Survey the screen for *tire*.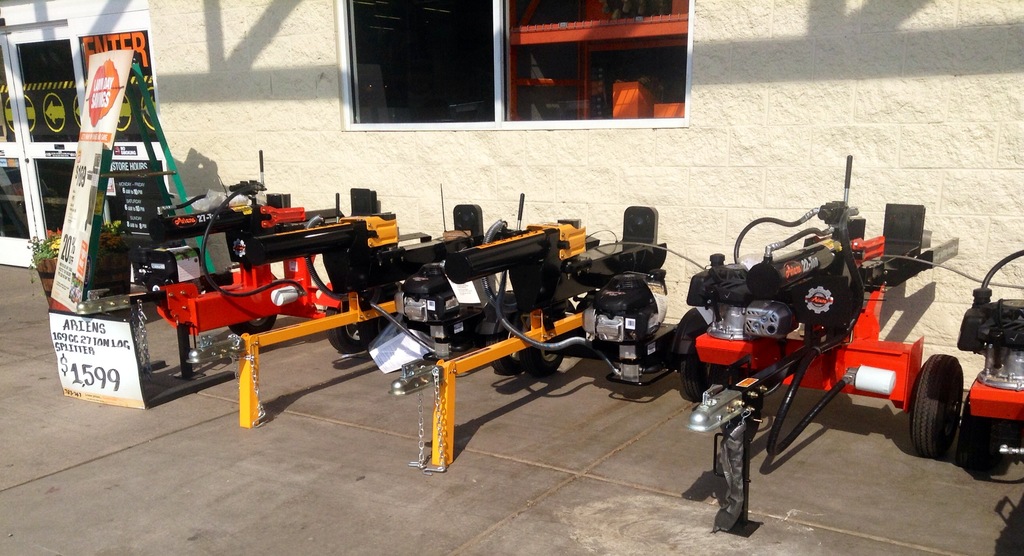
Survey found: 227:313:277:335.
